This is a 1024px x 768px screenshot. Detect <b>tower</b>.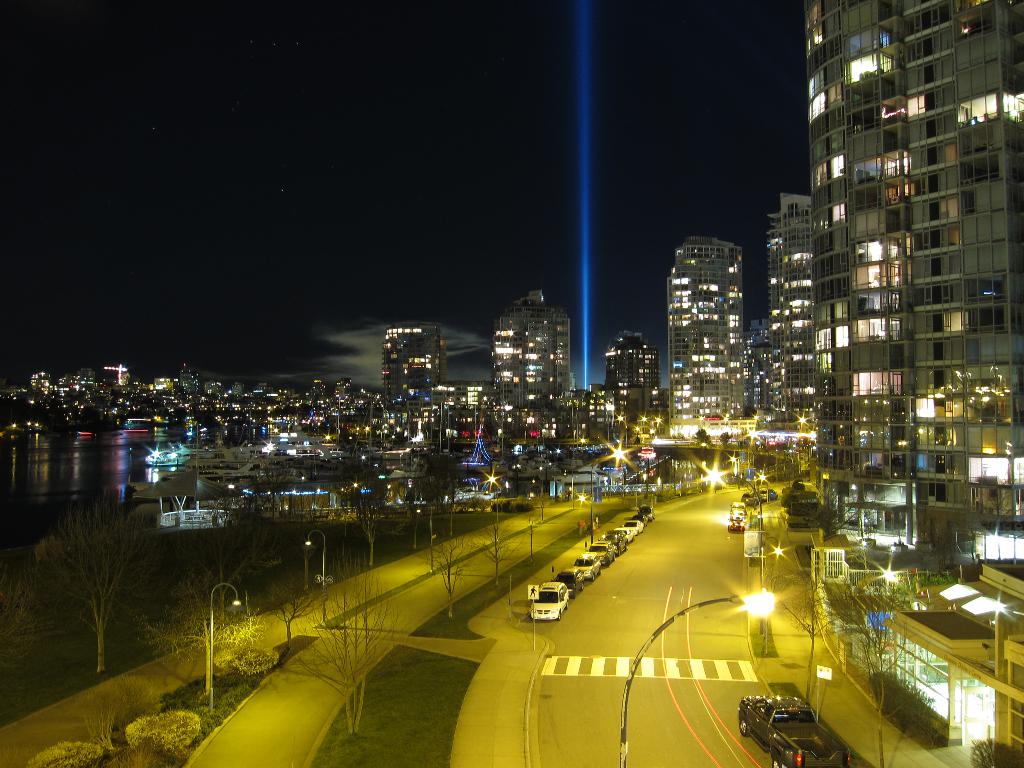
bbox=(602, 335, 654, 441).
